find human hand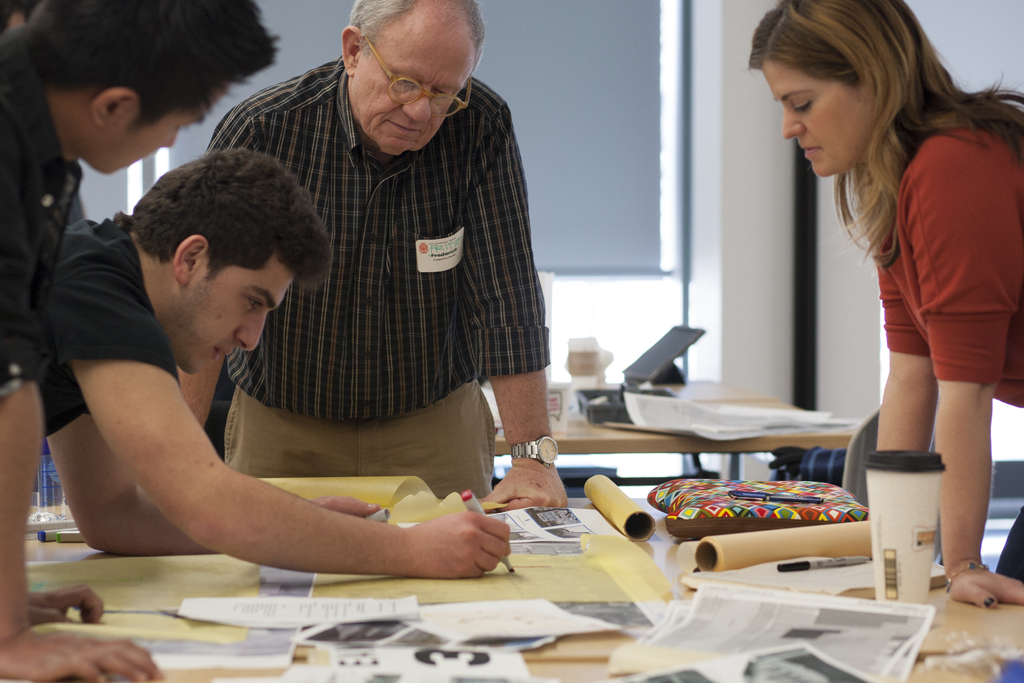
pyautogui.locateOnScreen(0, 633, 170, 682)
